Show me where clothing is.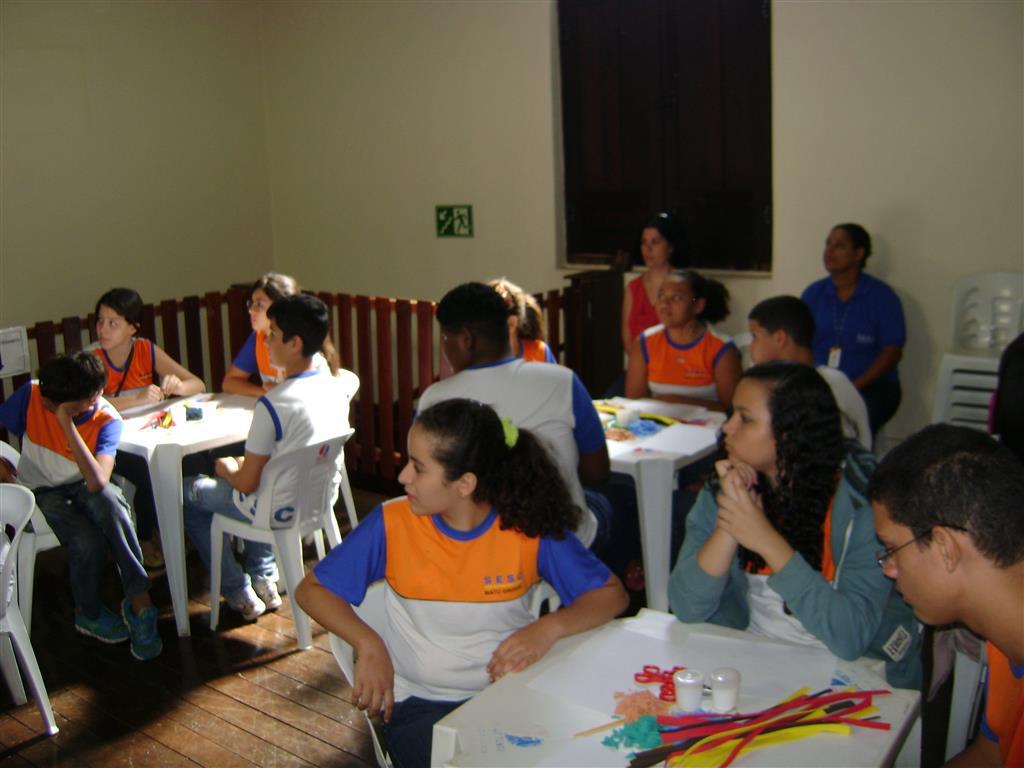
clothing is at {"left": 799, "top": 261, "right": 917, "bottom": 439}.
